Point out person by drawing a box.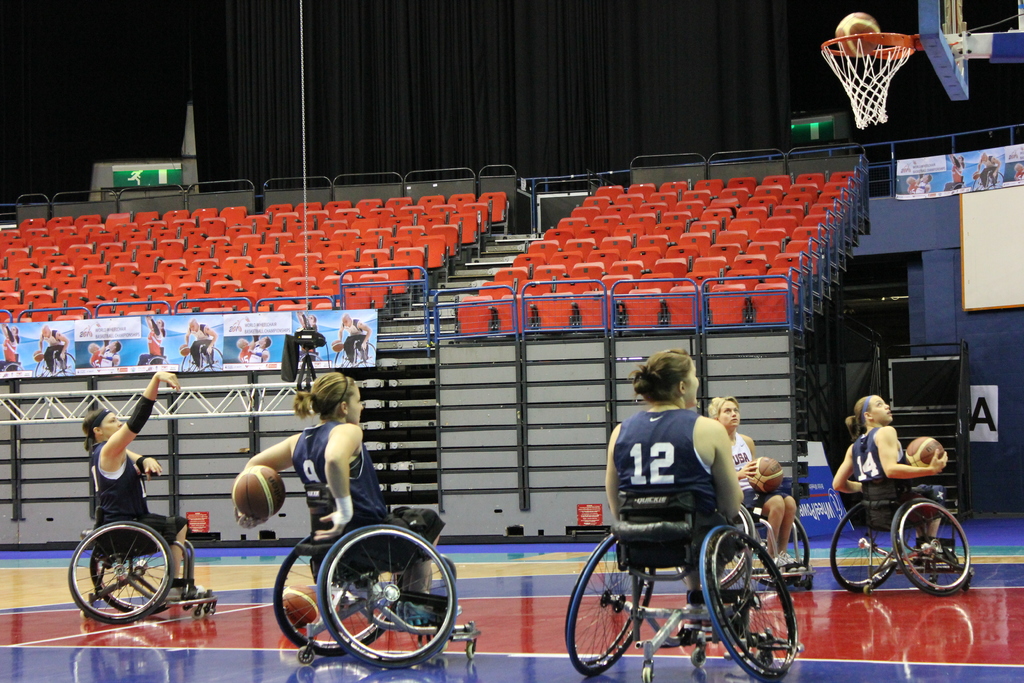
{"left": 182, "top": 318, "right": 216, "bottom": 371}.
